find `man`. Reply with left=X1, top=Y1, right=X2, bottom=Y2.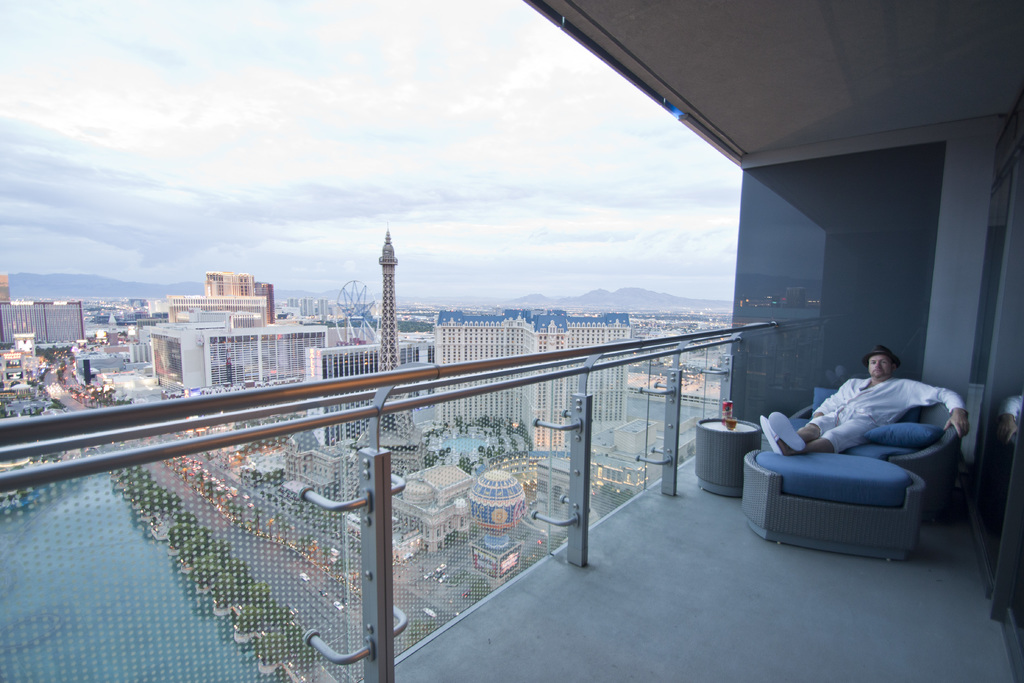
left=797, top=345, right=959, bottom=493.
